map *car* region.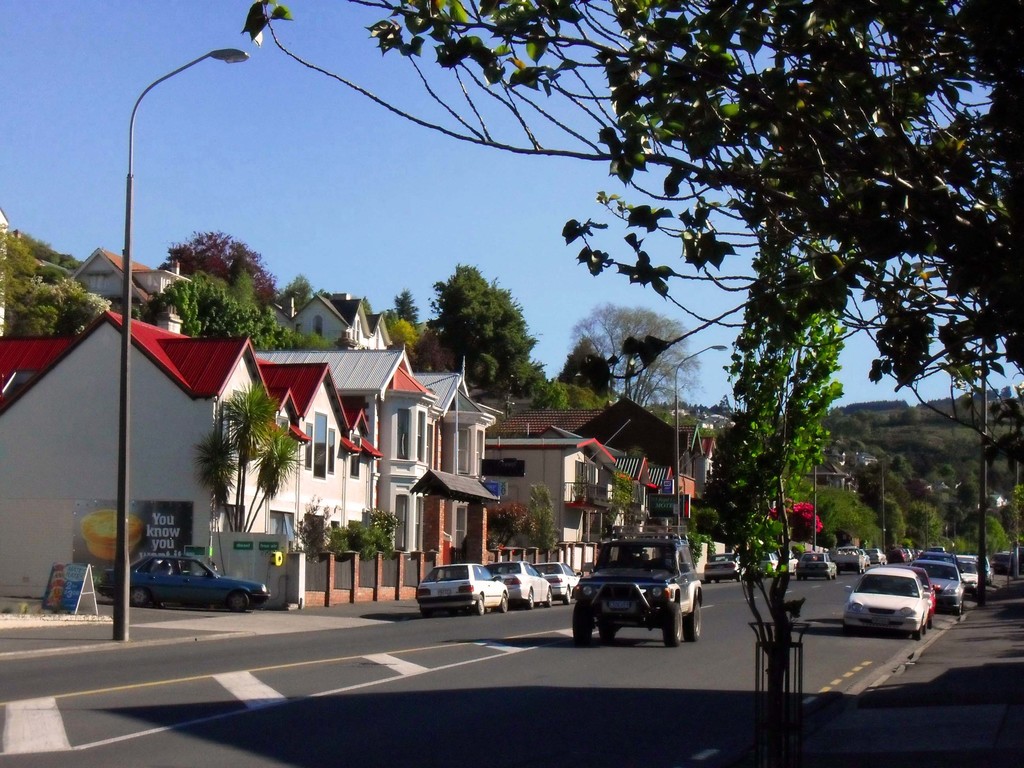
Mapped to pyautogui.locateOnScreen(568, 557, 700, 652).
